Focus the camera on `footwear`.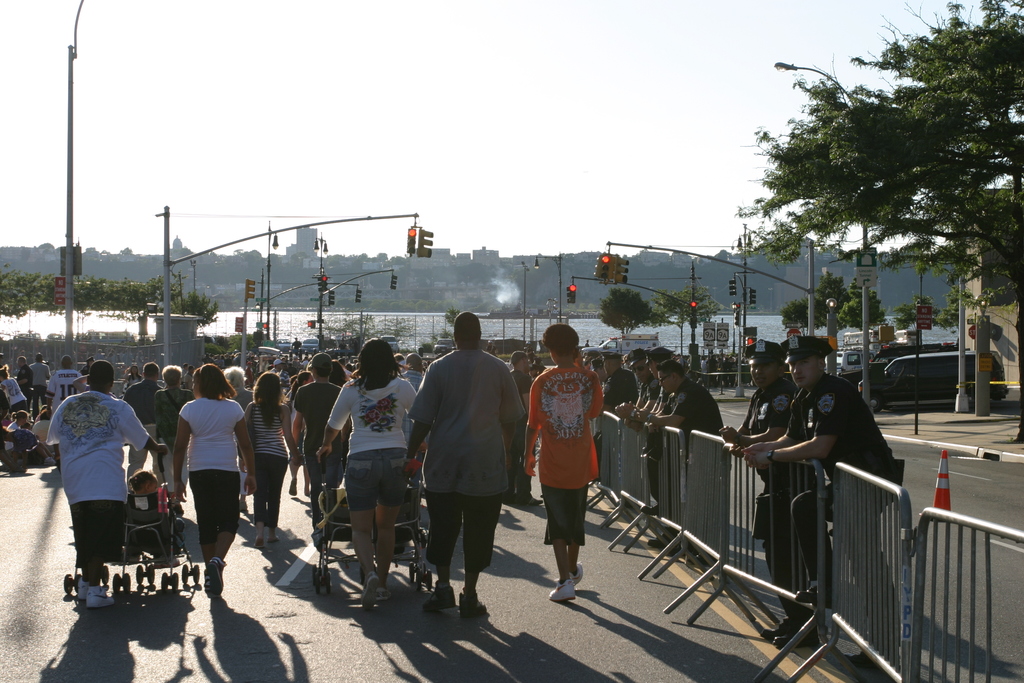
Focus region: region(264, 531, 280, 544).
